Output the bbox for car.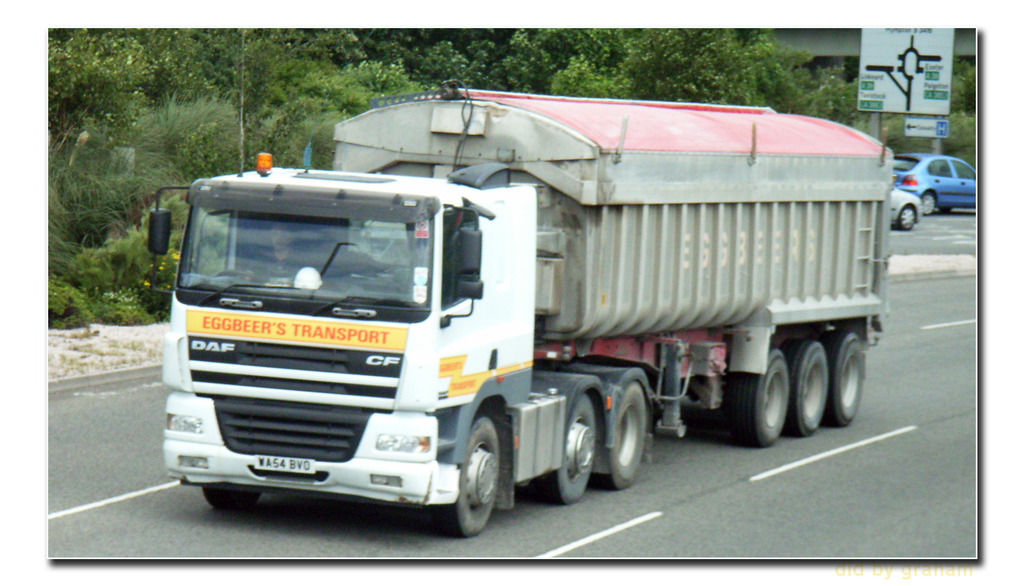
899, 158, 976, 224.
